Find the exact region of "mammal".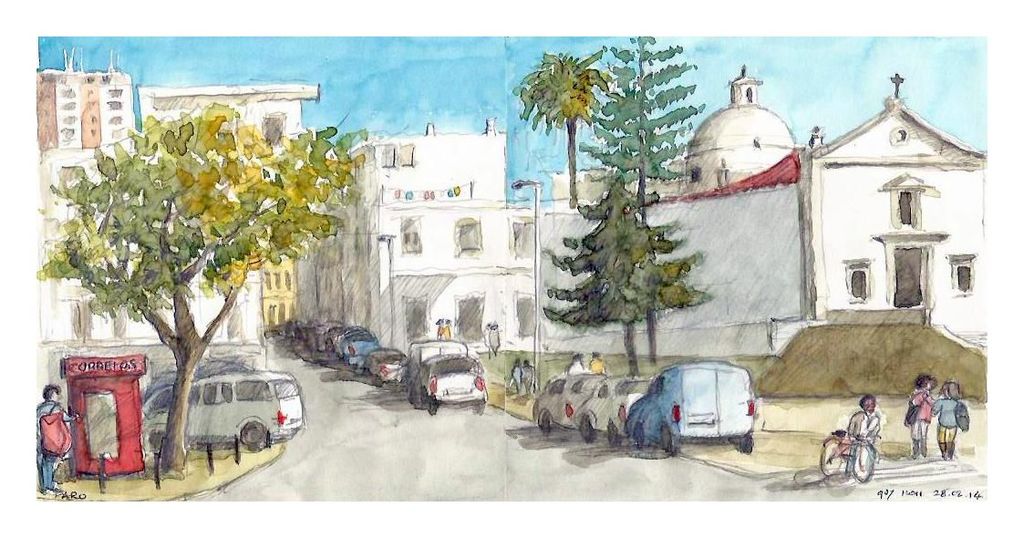
Exact region: detection(846, 394, 878, 473).
